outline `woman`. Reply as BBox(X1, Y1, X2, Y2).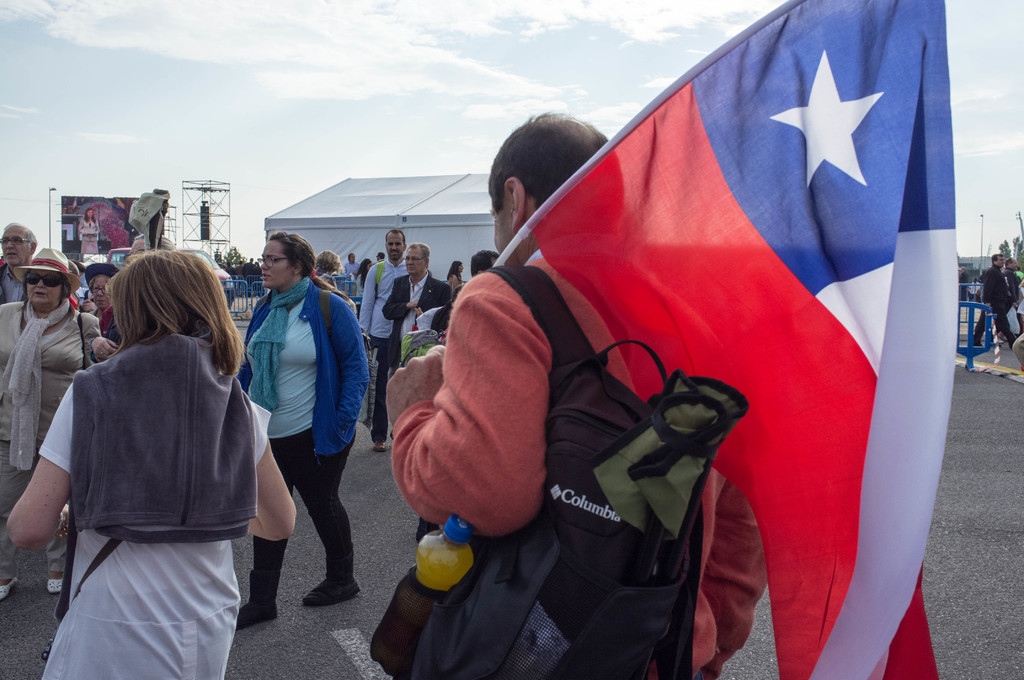
BBox(6, 248, 301, 679).
